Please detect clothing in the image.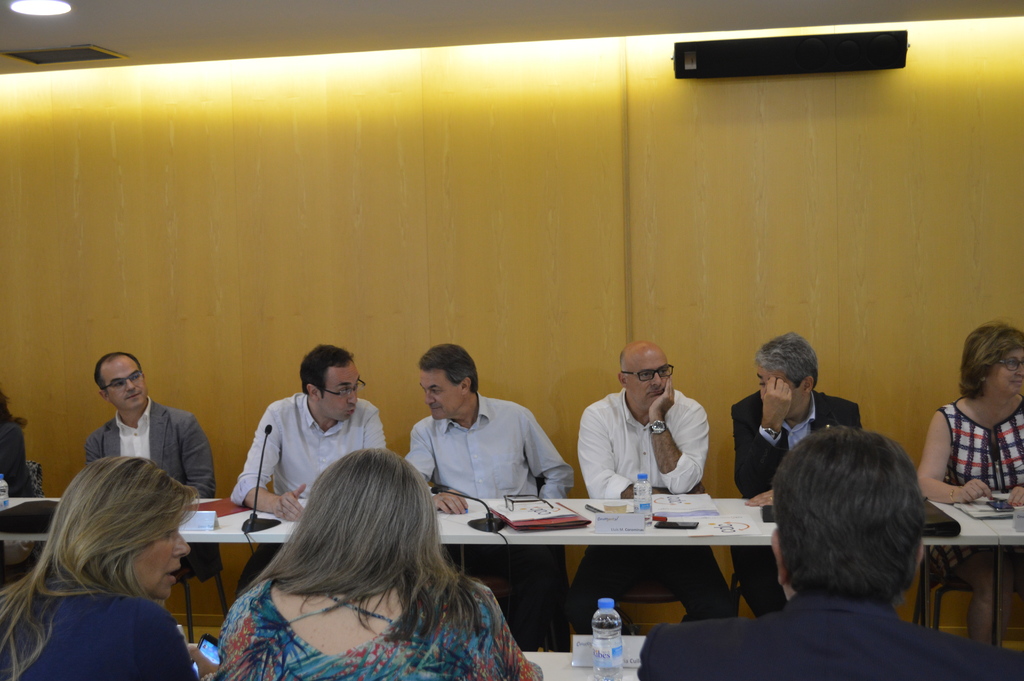
bbox(0, 585, 198, 680).
